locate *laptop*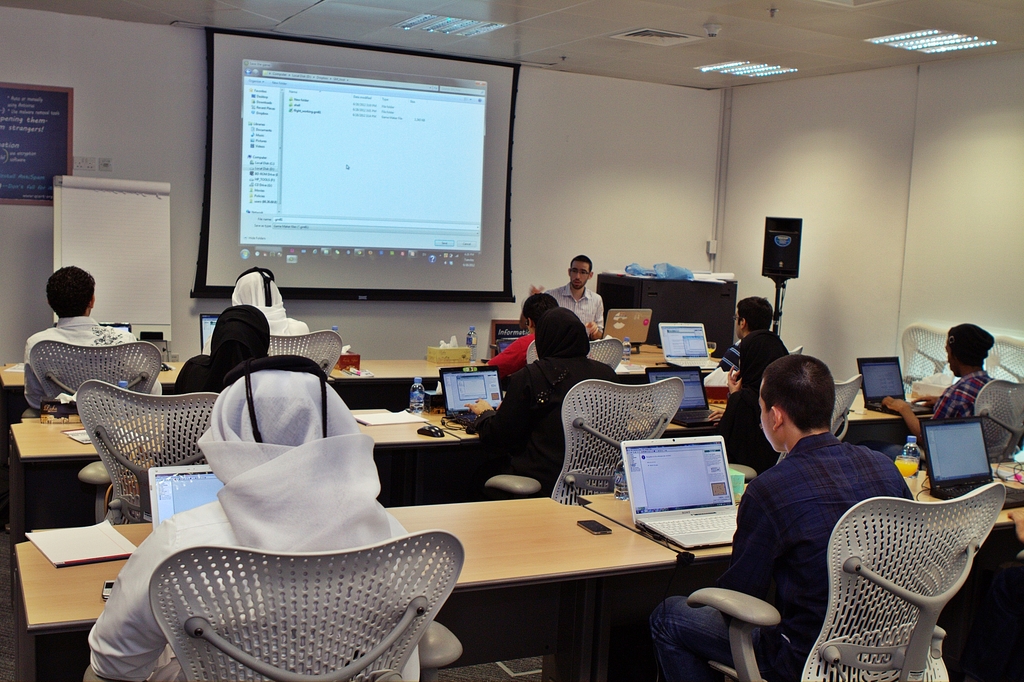
BBox(645, 367, 723, 427)
